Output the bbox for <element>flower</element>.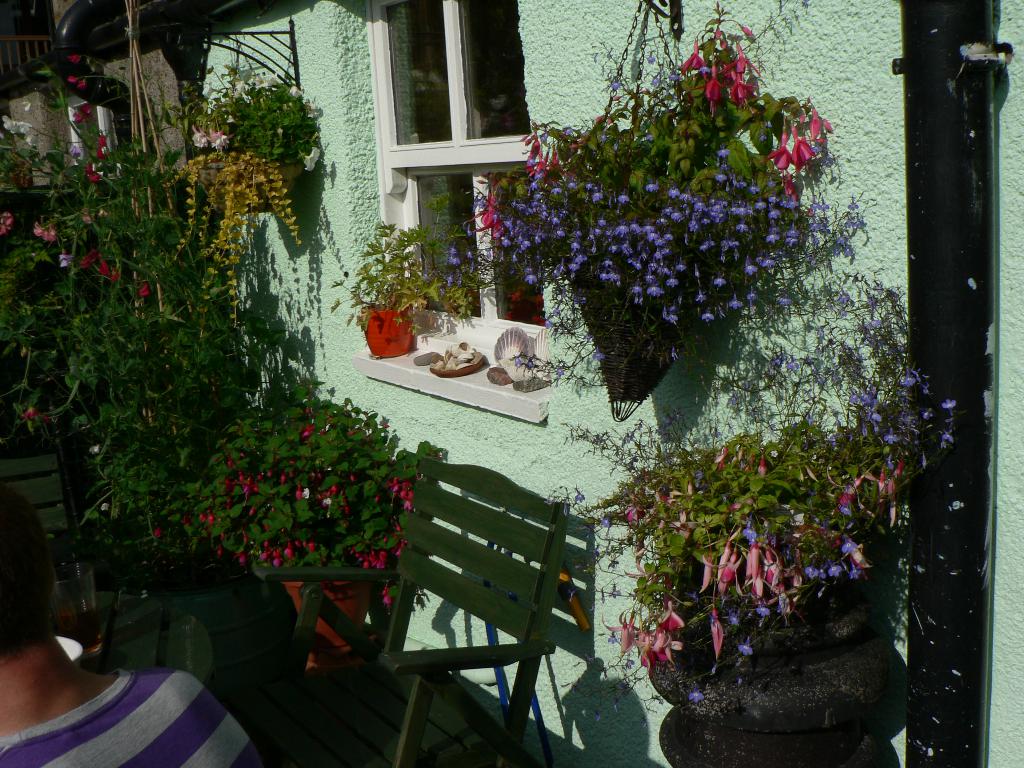
732, 45, 762, 80.
